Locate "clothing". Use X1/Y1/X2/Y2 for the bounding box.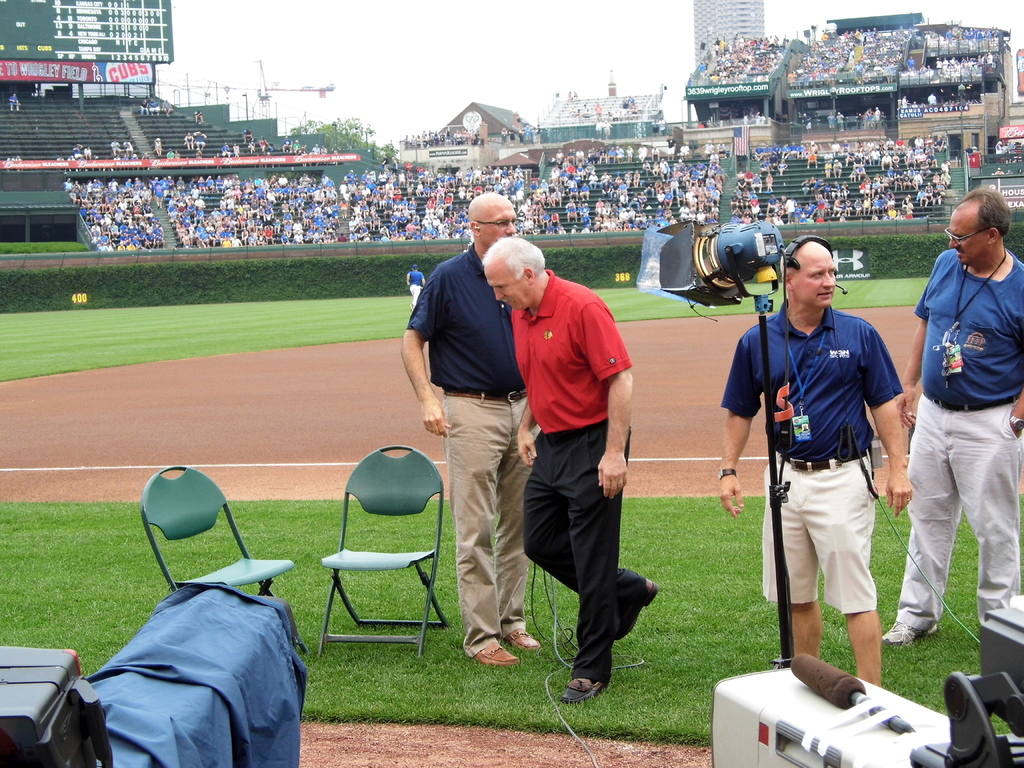
595/120/600/133.
